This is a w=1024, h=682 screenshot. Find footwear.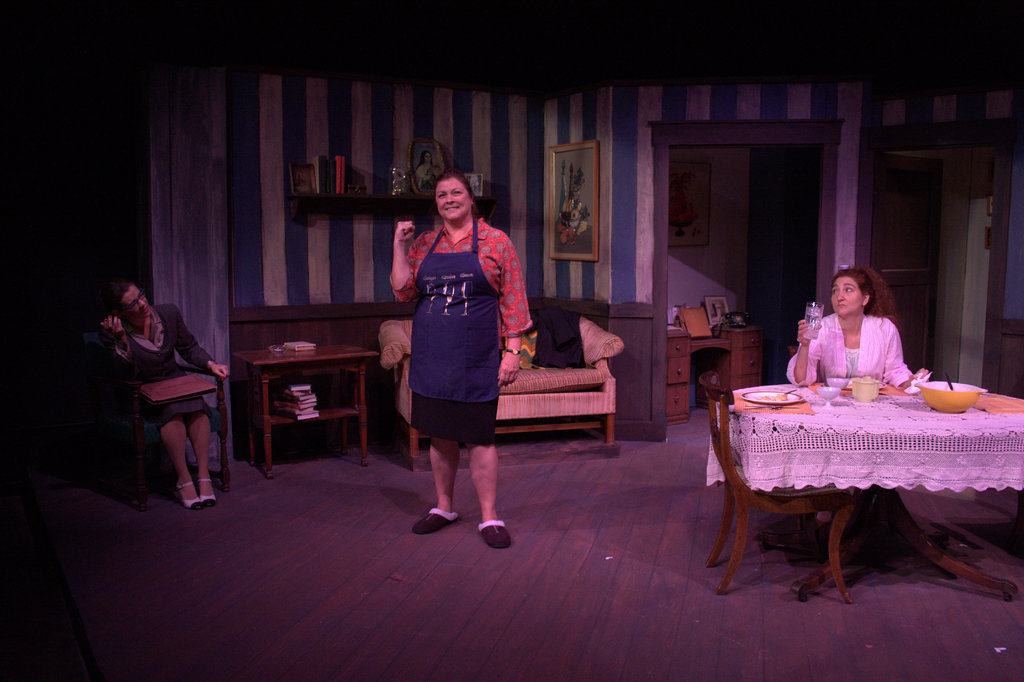
Bounding box: 477/516/513/556.
